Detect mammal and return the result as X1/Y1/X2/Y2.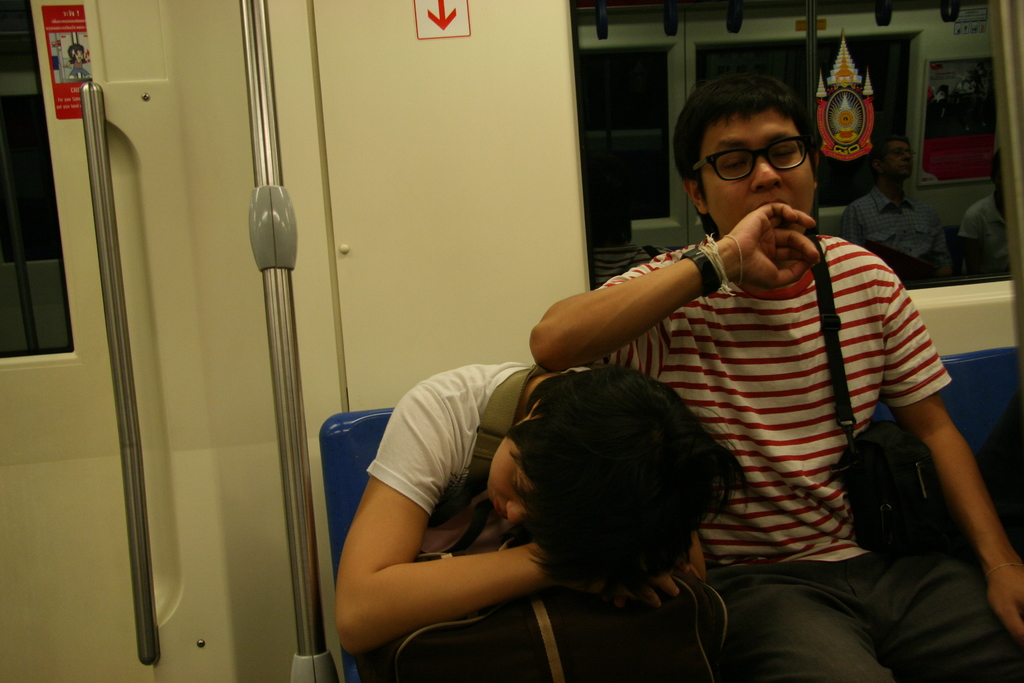
536/68/1023/682.
